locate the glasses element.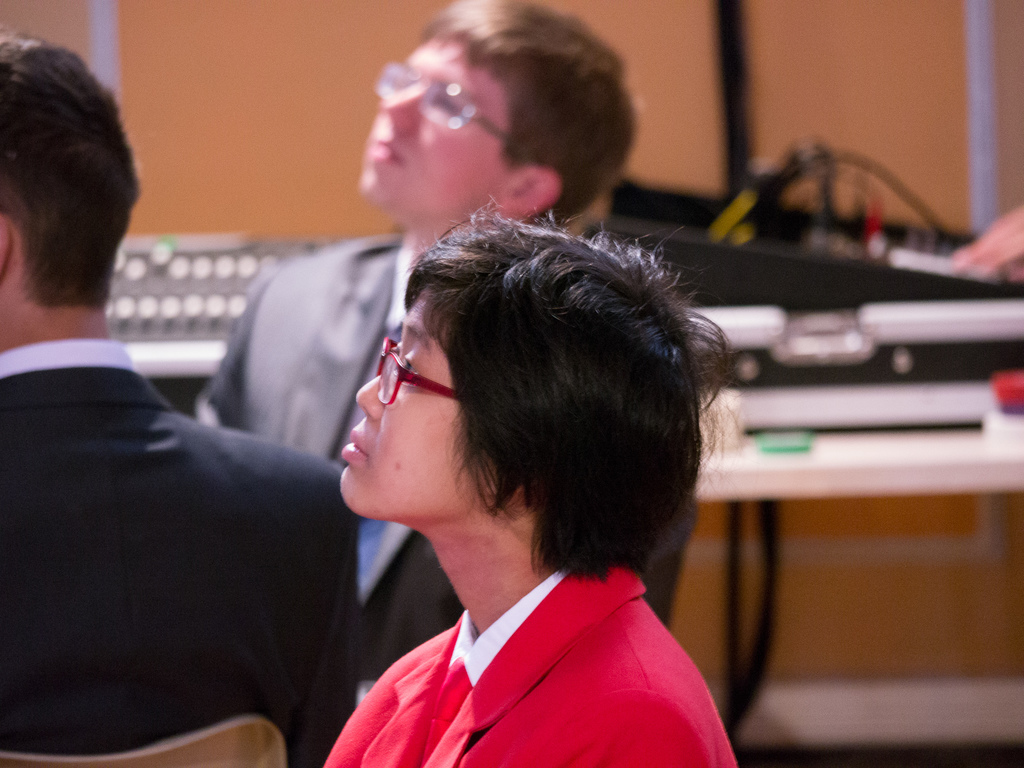
Element bbox: [369,60,510,139].
